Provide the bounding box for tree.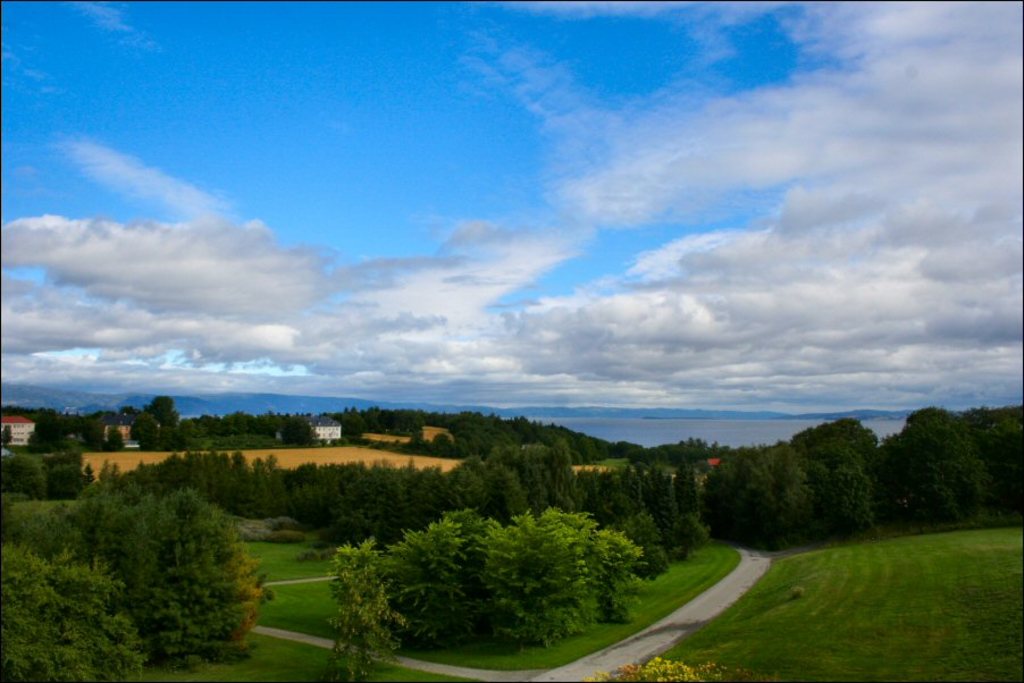
<box>314,532,413,682</box>.
